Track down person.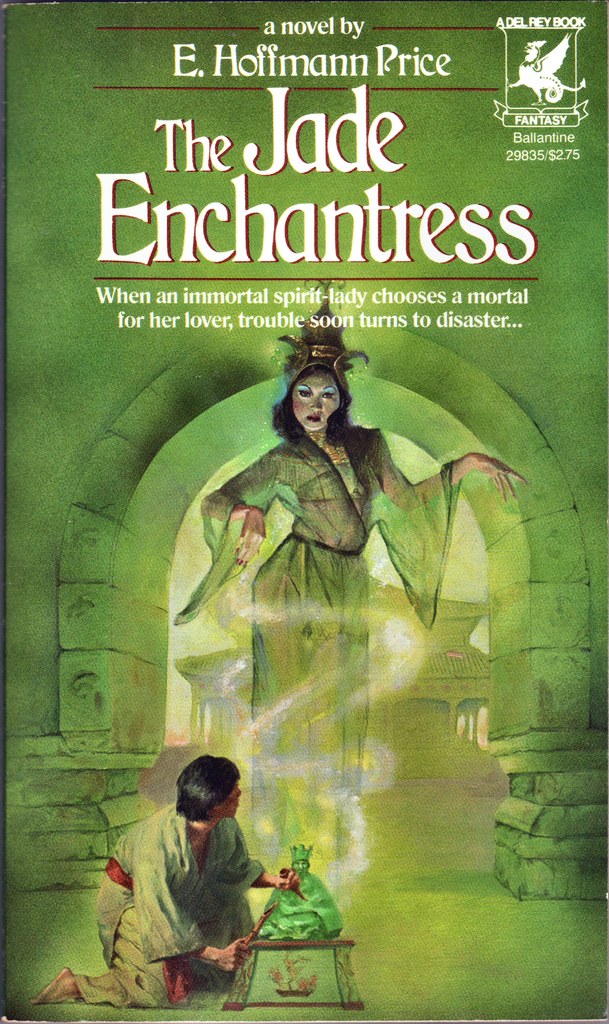
Tracked to 172:276:525:892.
